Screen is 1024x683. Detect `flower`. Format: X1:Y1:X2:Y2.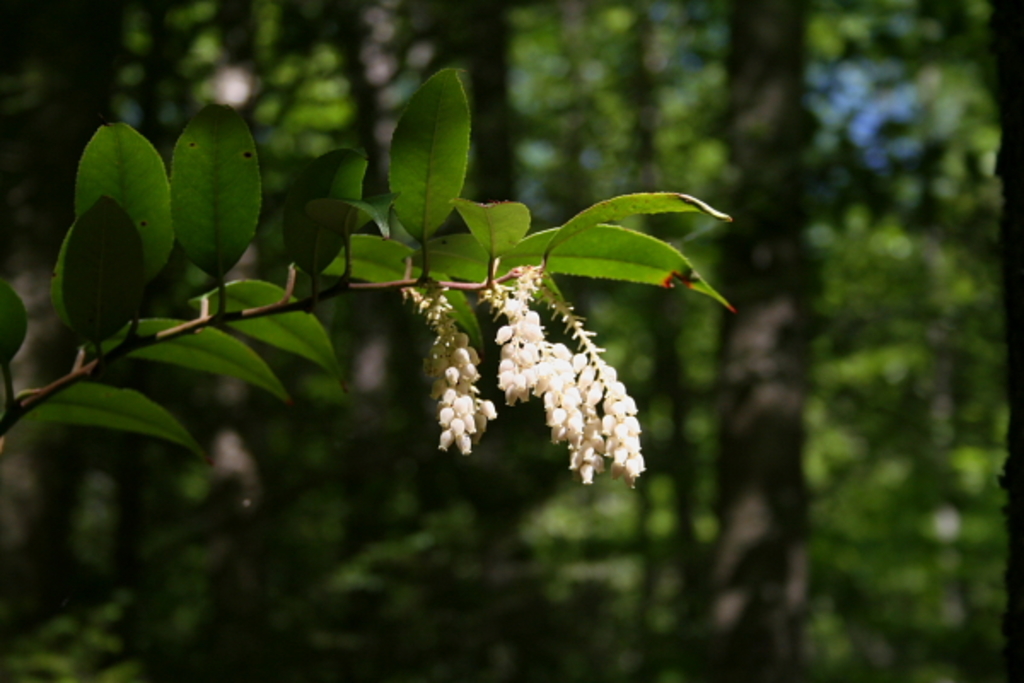
495:282:555:405.
